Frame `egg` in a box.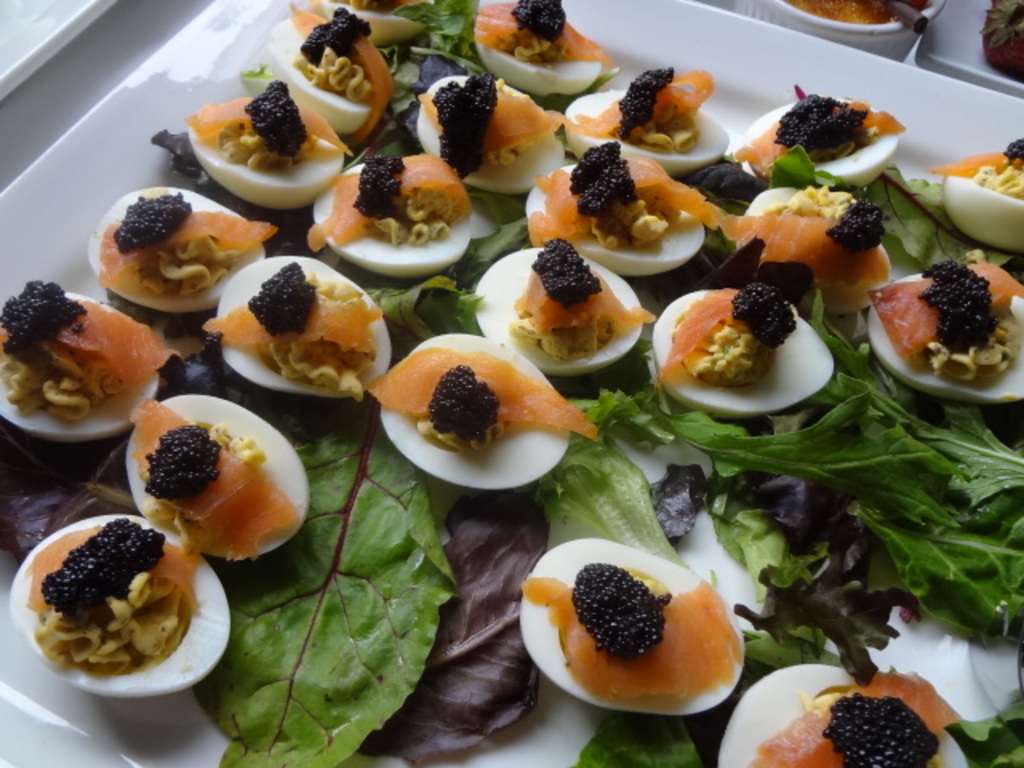
box(520, 158, 710, 280).
